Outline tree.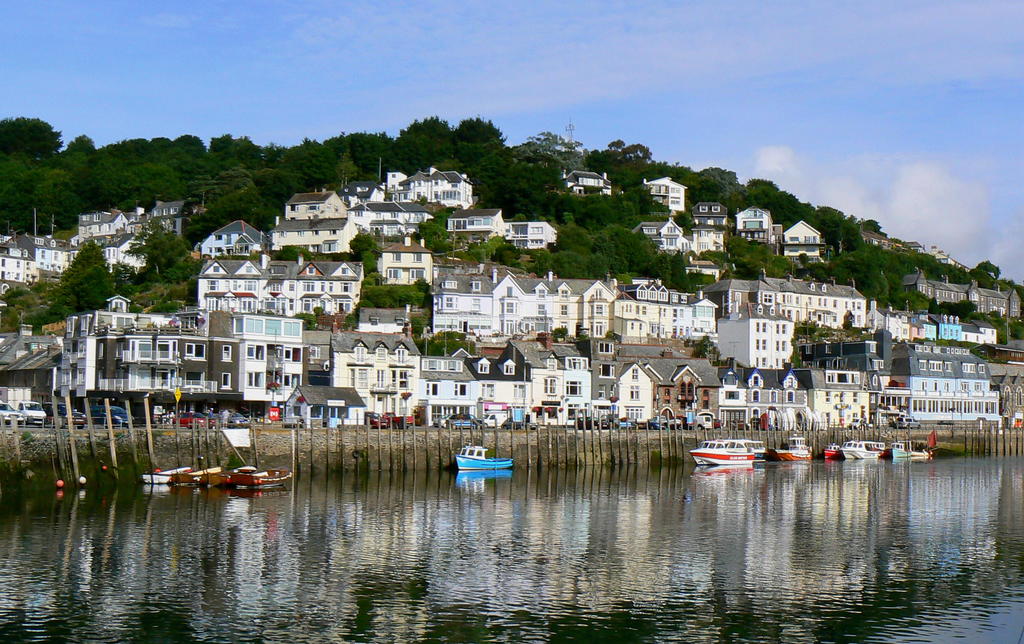
Outline: <bbox>810, 200, 854, 250</bbox>.
